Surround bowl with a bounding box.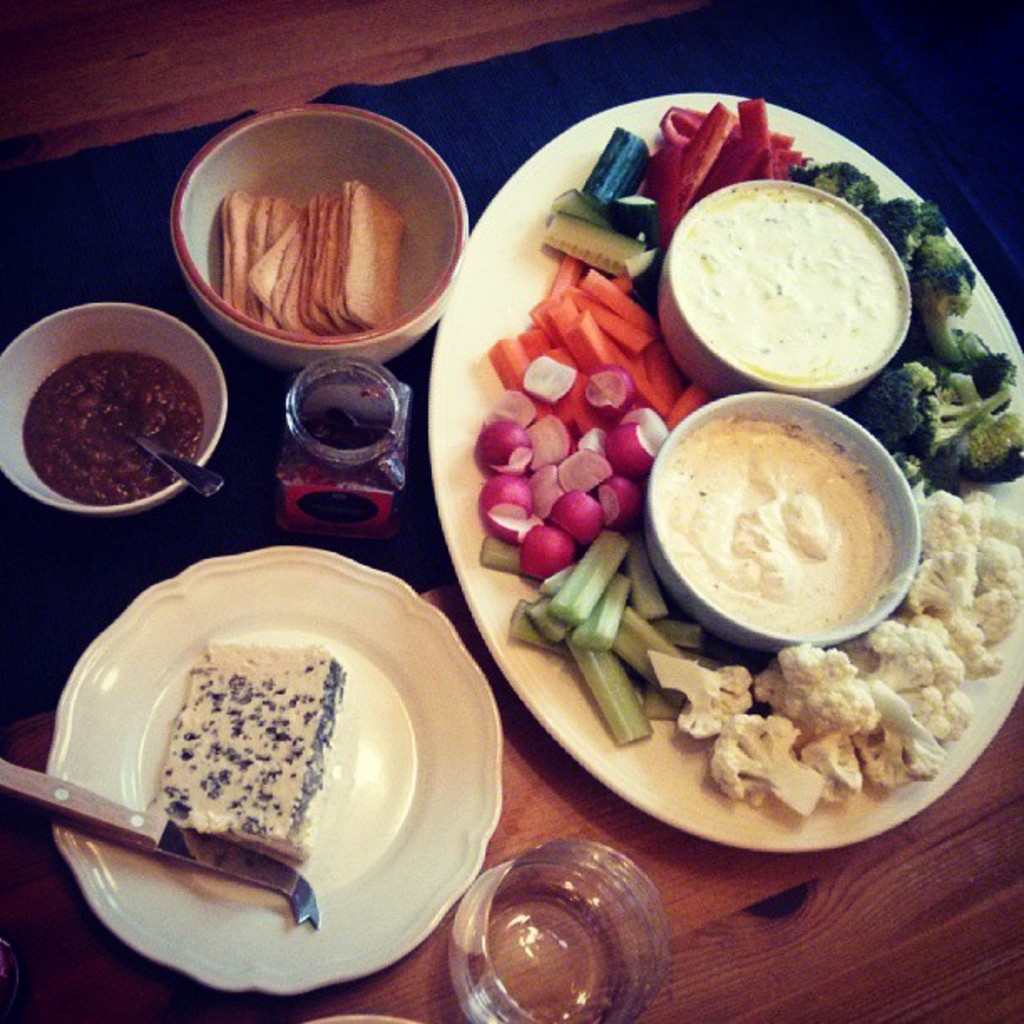
BBox(0, 303, 224, 515).
